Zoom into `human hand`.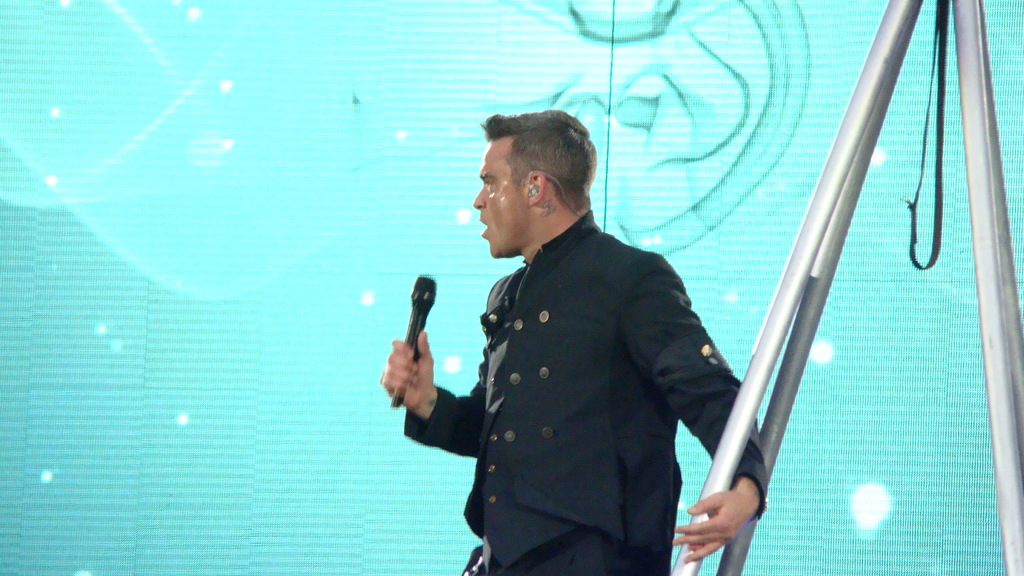
Zoom target: box(373, 339, 438, 416).
